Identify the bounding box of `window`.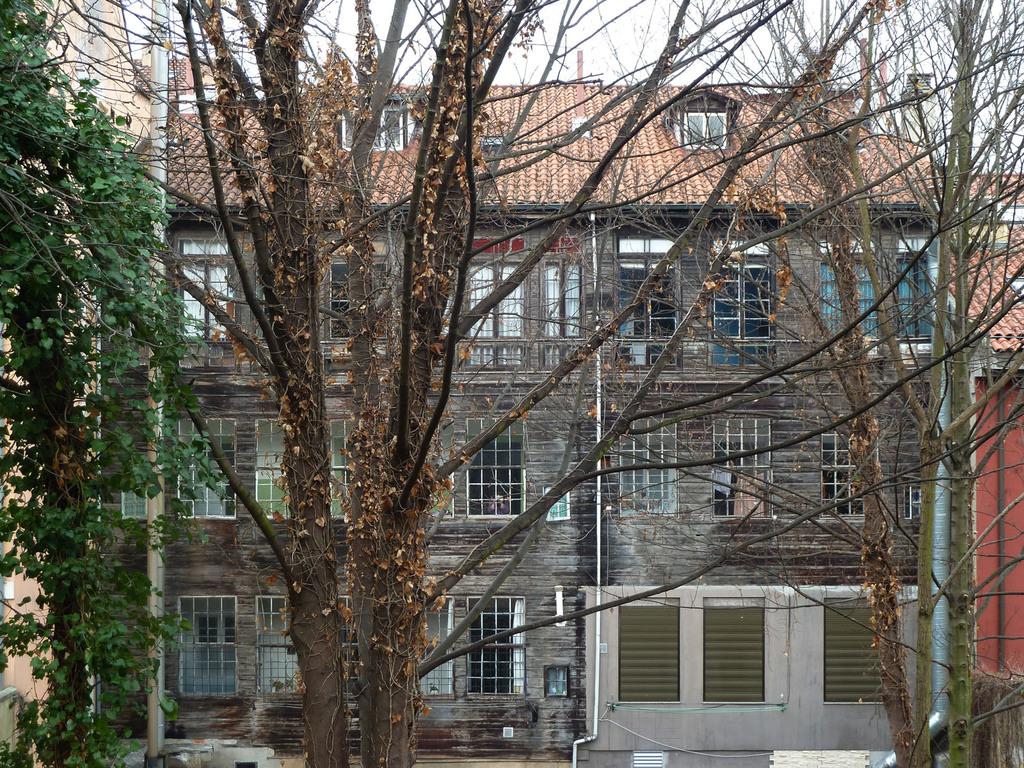
Rect(332, 246, 392, 351).
